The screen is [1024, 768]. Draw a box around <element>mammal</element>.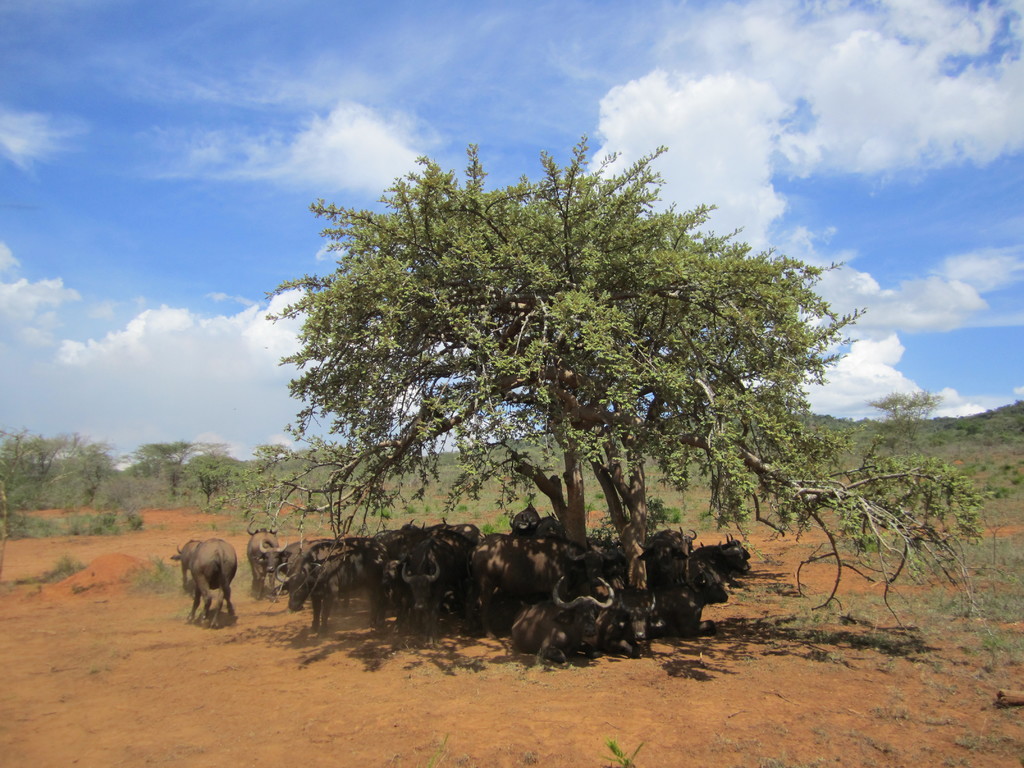
<bbox>164, 538, 243, 626</bbox>.
